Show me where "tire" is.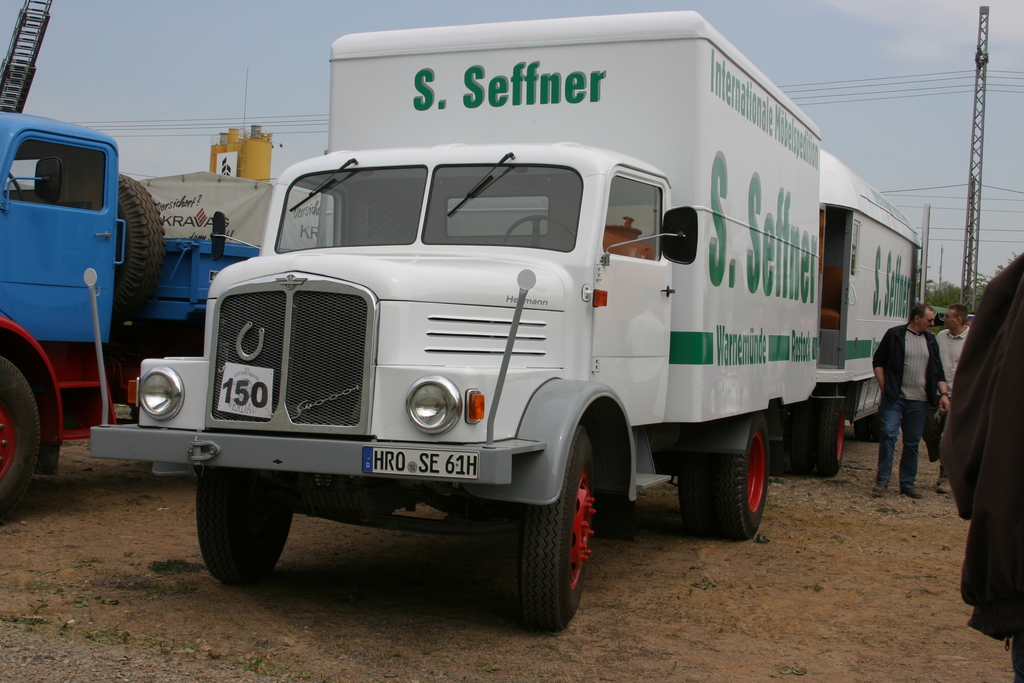
"tire" is at locate(196, 468, 294, 580).
